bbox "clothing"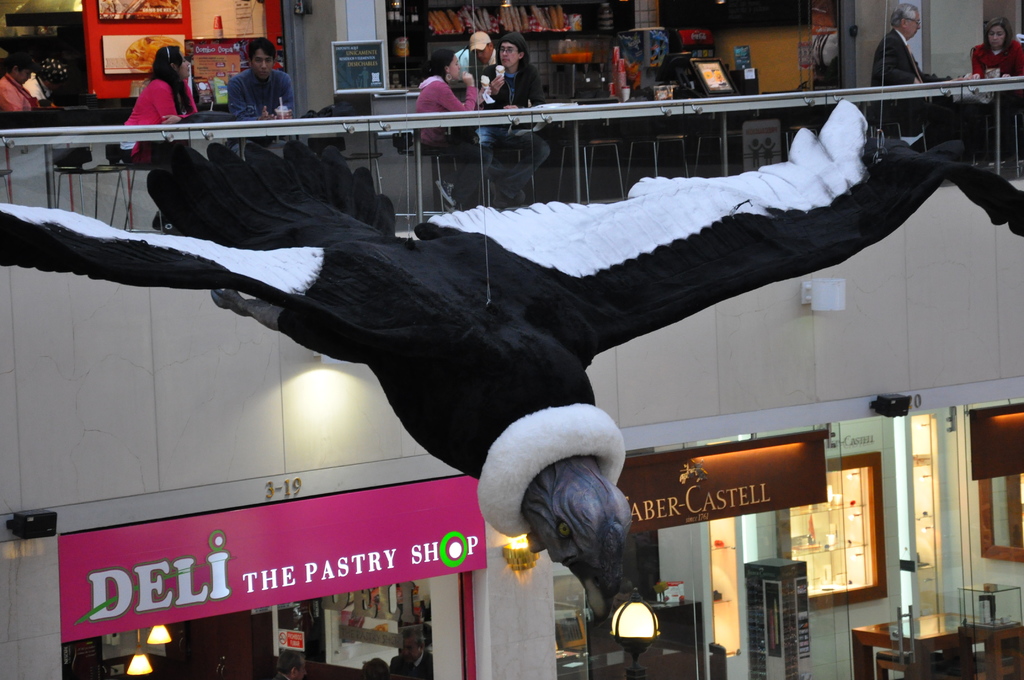
bbox(224, 63, 298, 114)
